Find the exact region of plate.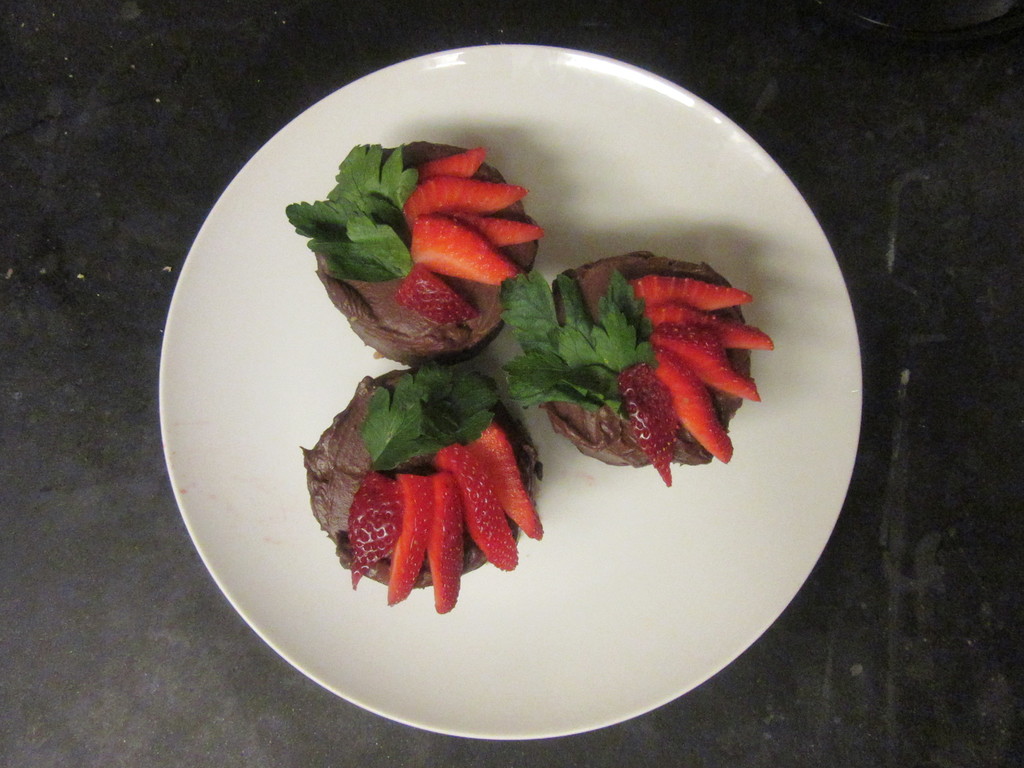
Exact region: x1=138, y1=8, x2=879, y2=739.
